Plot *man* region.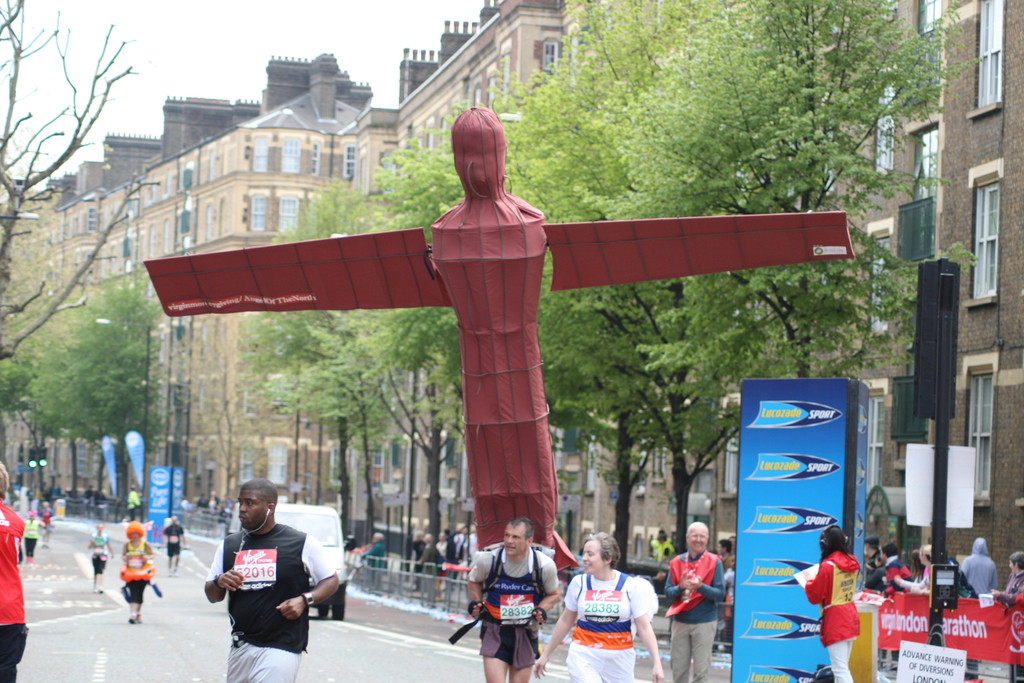
Plotted at <bbox>465, 514, 561, 682</bbox>.
